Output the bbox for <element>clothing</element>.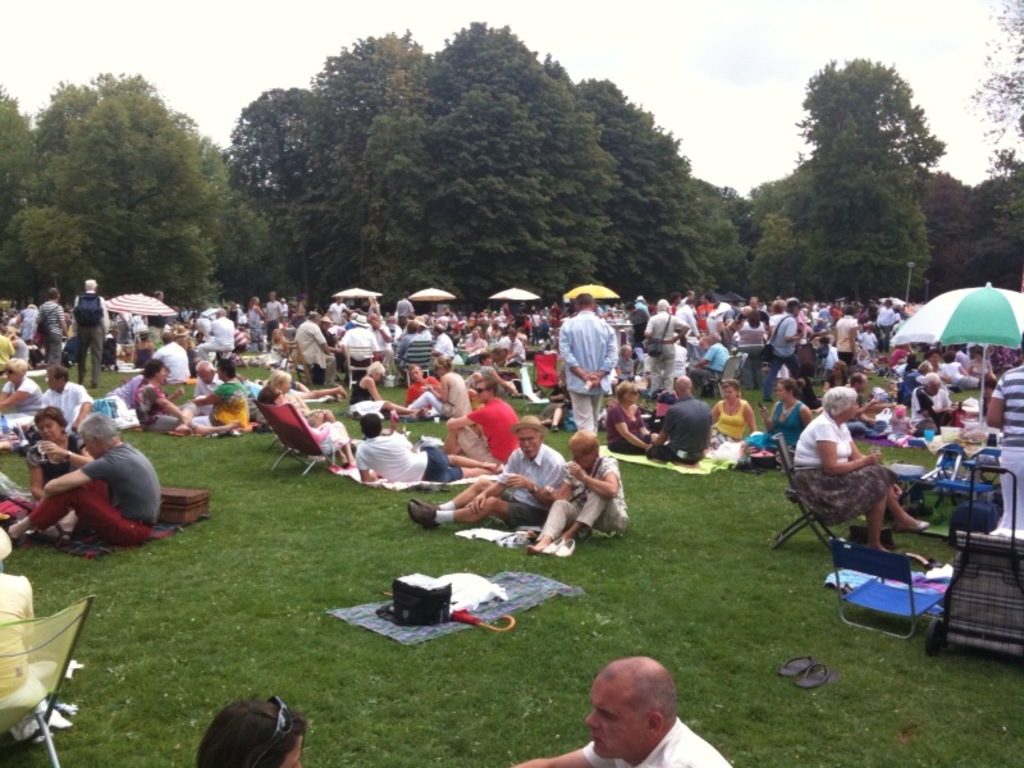
466:334:489:358.
